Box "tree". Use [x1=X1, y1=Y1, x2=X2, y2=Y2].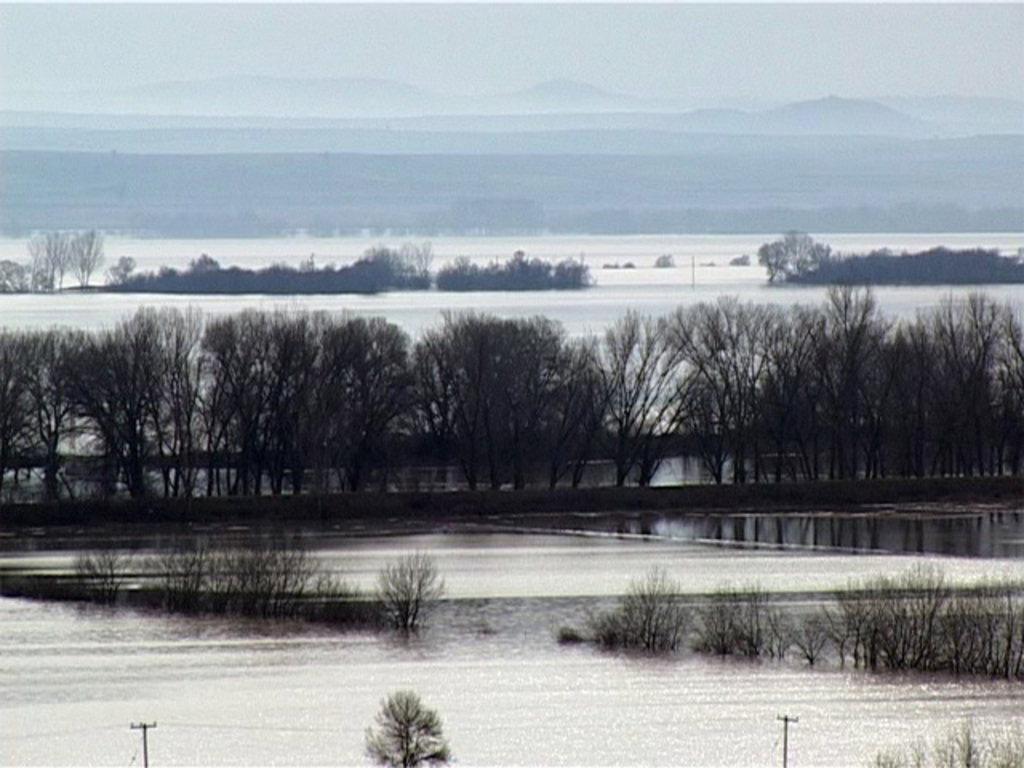
[x1=392, y1=235, x2=434, y2=286].
